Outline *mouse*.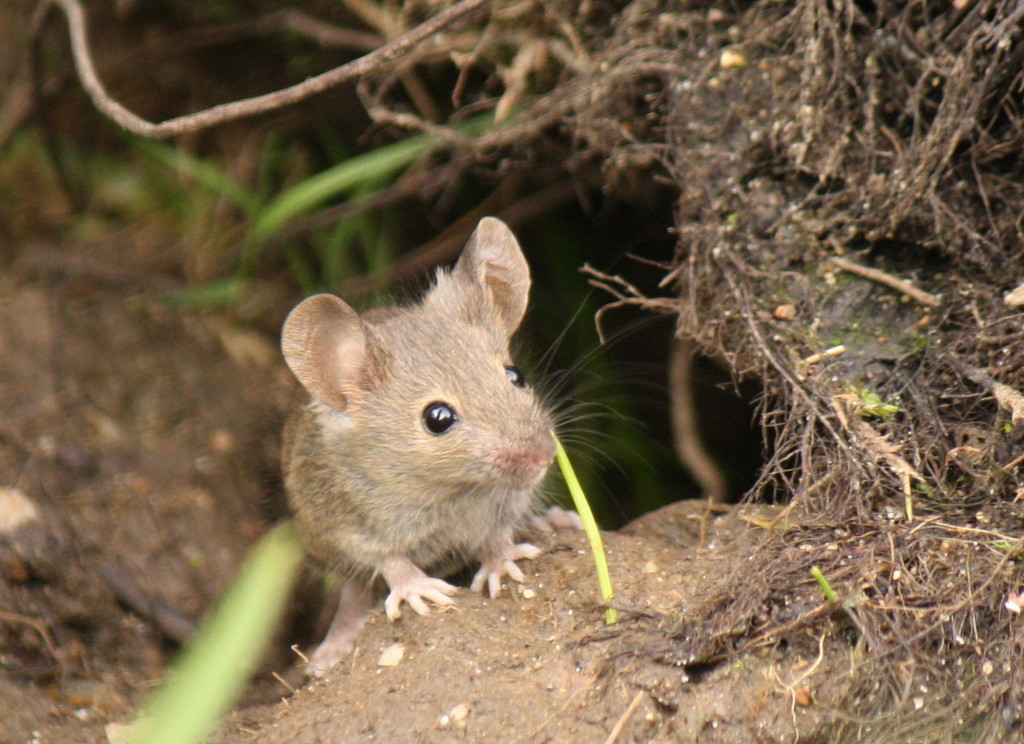
Outline: [275, 213, 658, 621].
